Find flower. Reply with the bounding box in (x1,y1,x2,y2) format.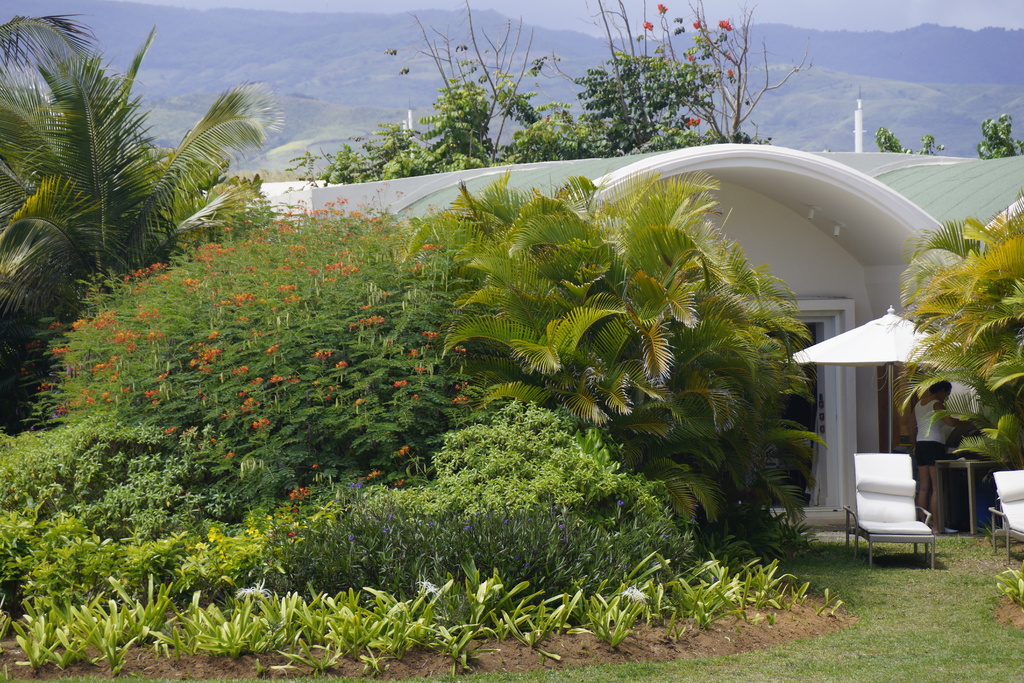
(214,297,231,310).
